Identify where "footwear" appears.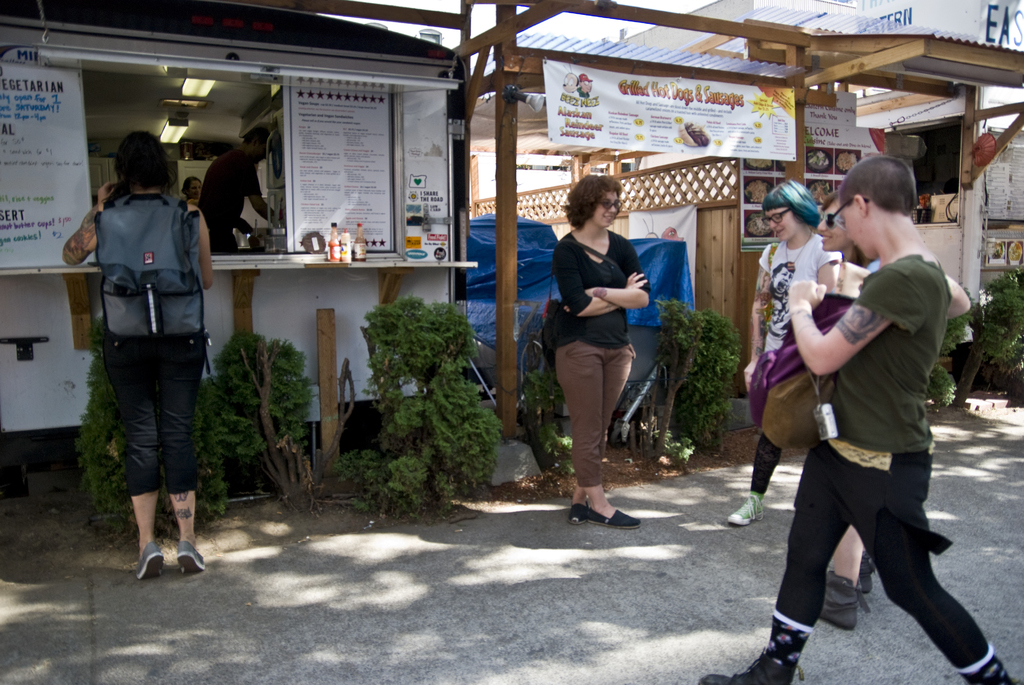
Appears at 856,556,875,594.
